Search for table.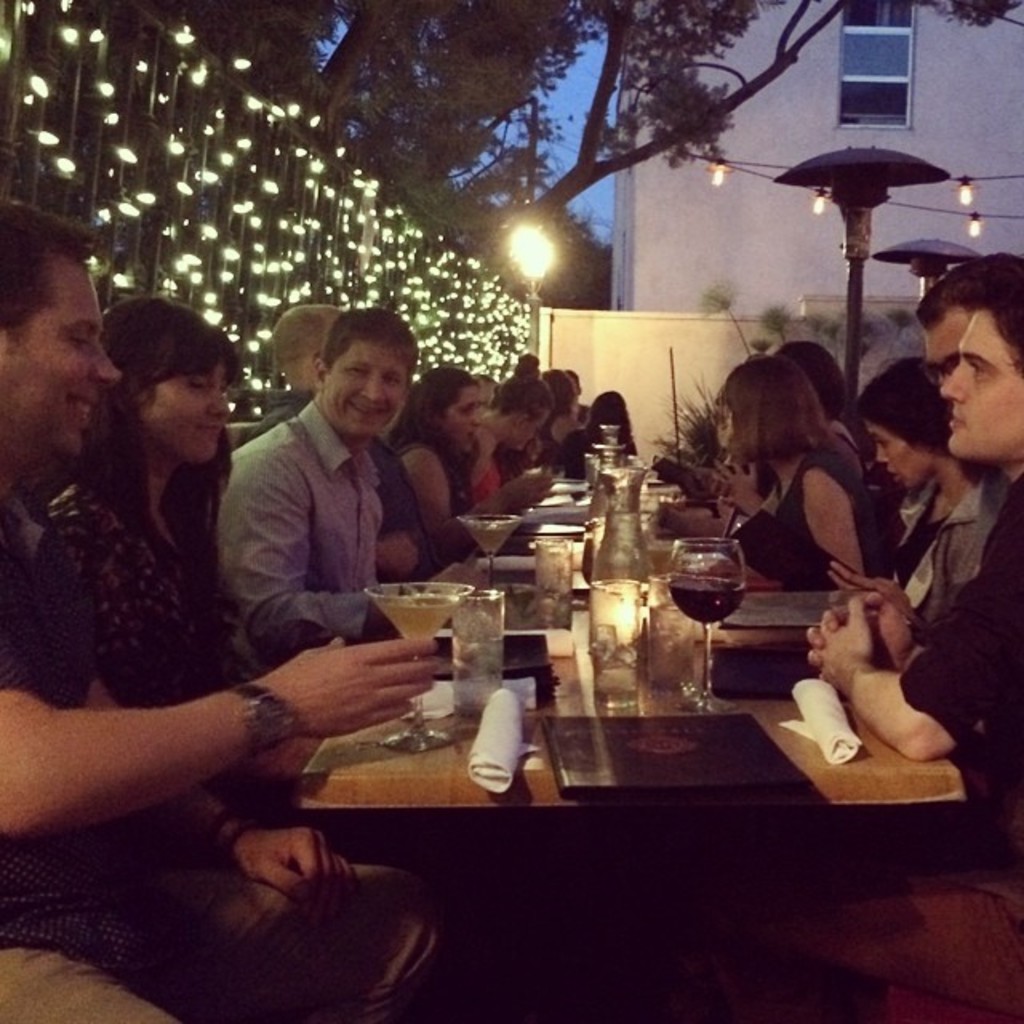
Found at Rect(227, 531, 899, 930).
